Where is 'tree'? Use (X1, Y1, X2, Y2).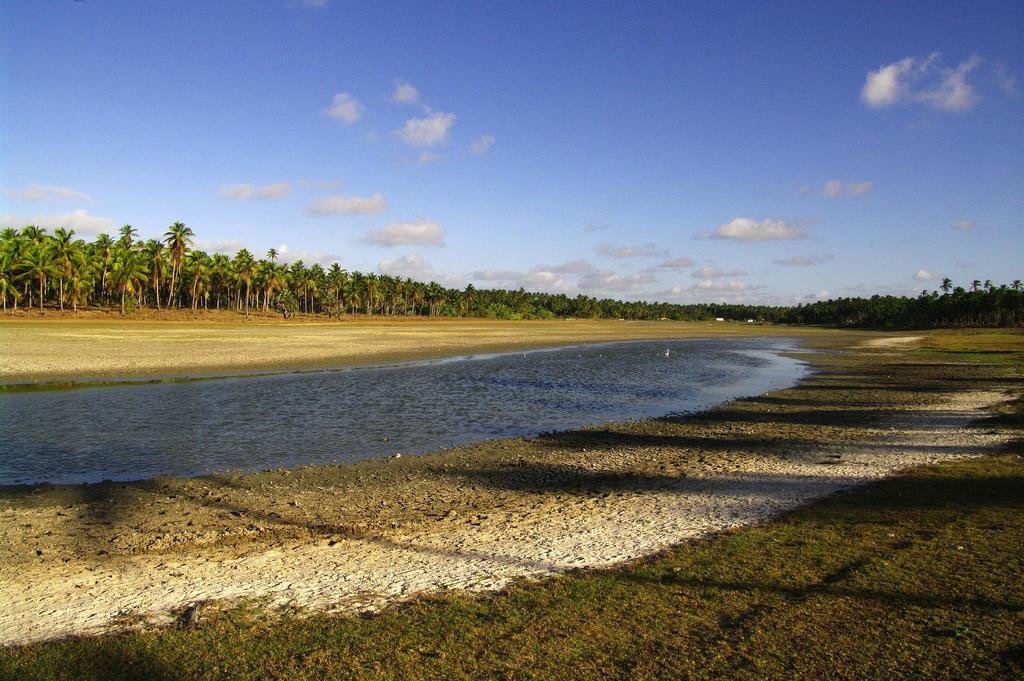
(968, 277, 984, 294).
